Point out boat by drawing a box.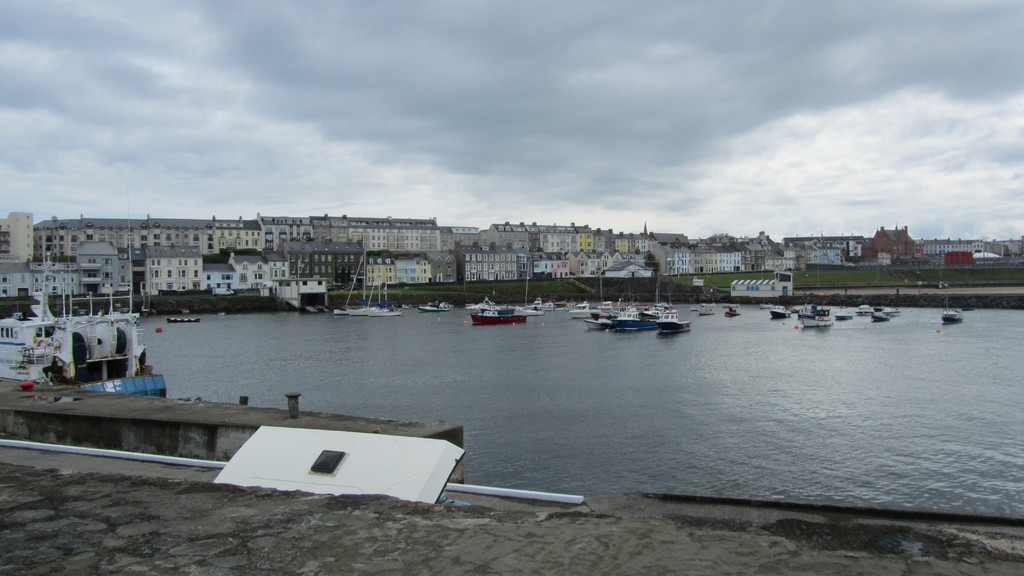
[left=941, top=298, right=964, bottom=322].
